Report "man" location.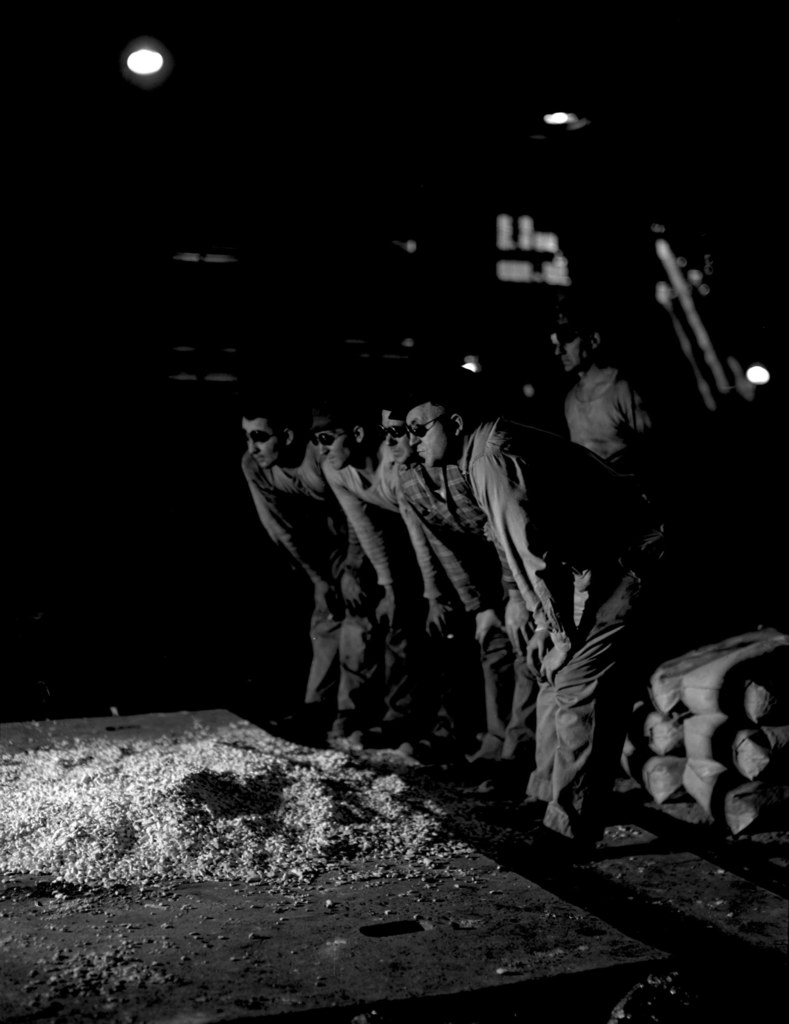
Report: box=[412, 386, 680, 856].
